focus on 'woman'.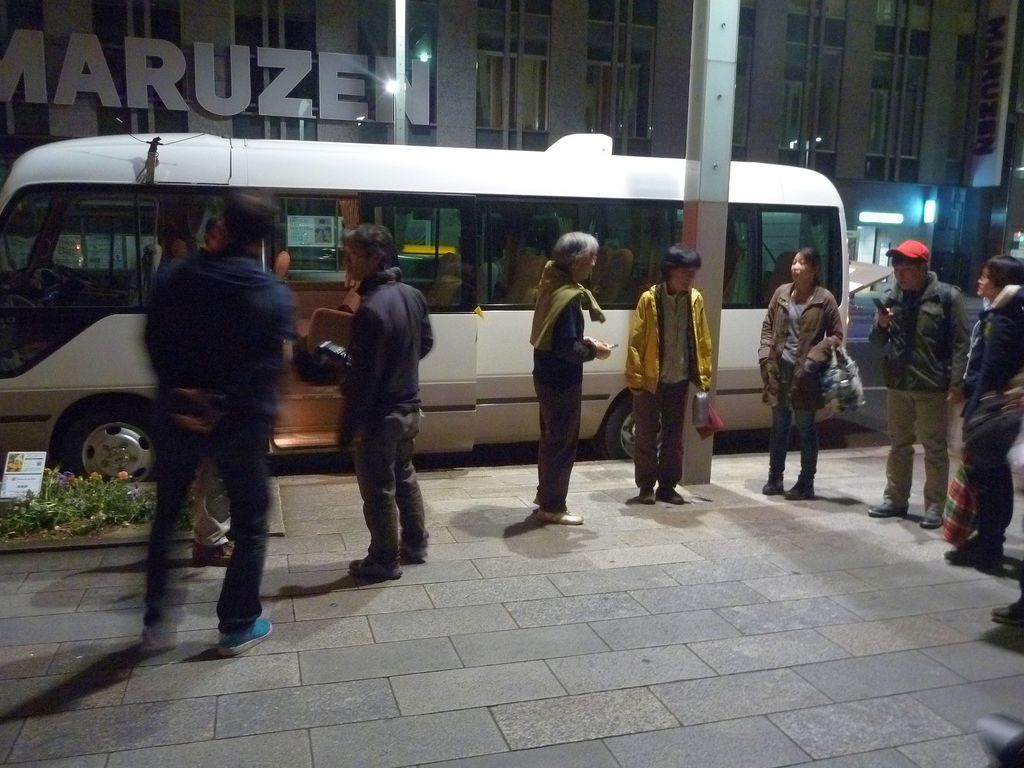
Focused at (left=513, top=220, right=607, bottom=538).
